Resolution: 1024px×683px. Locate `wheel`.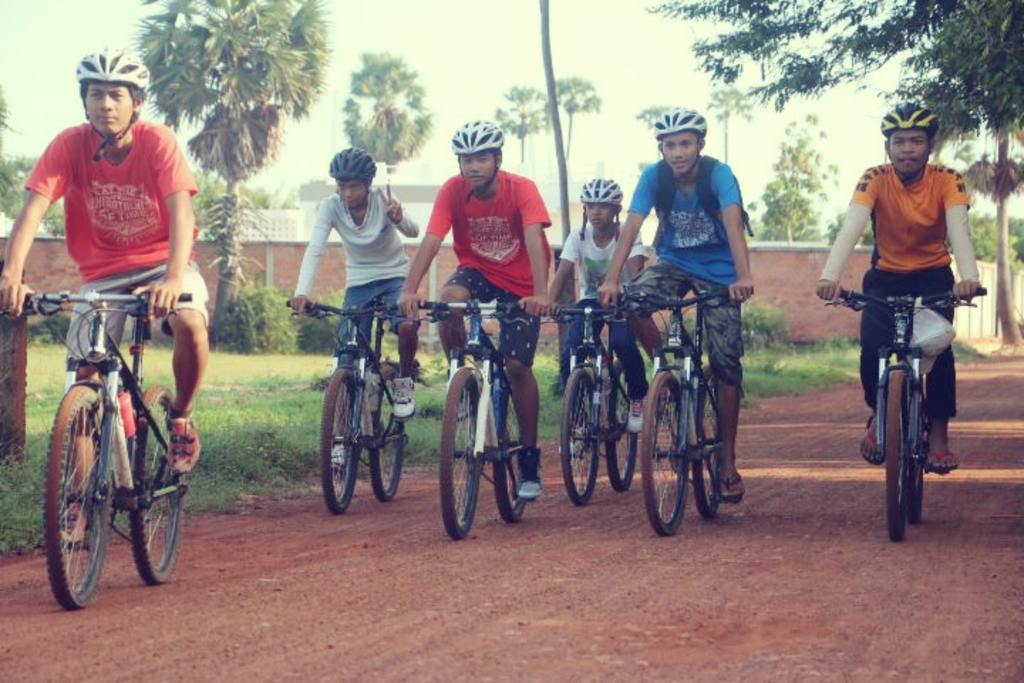
(42,383,148,605).
